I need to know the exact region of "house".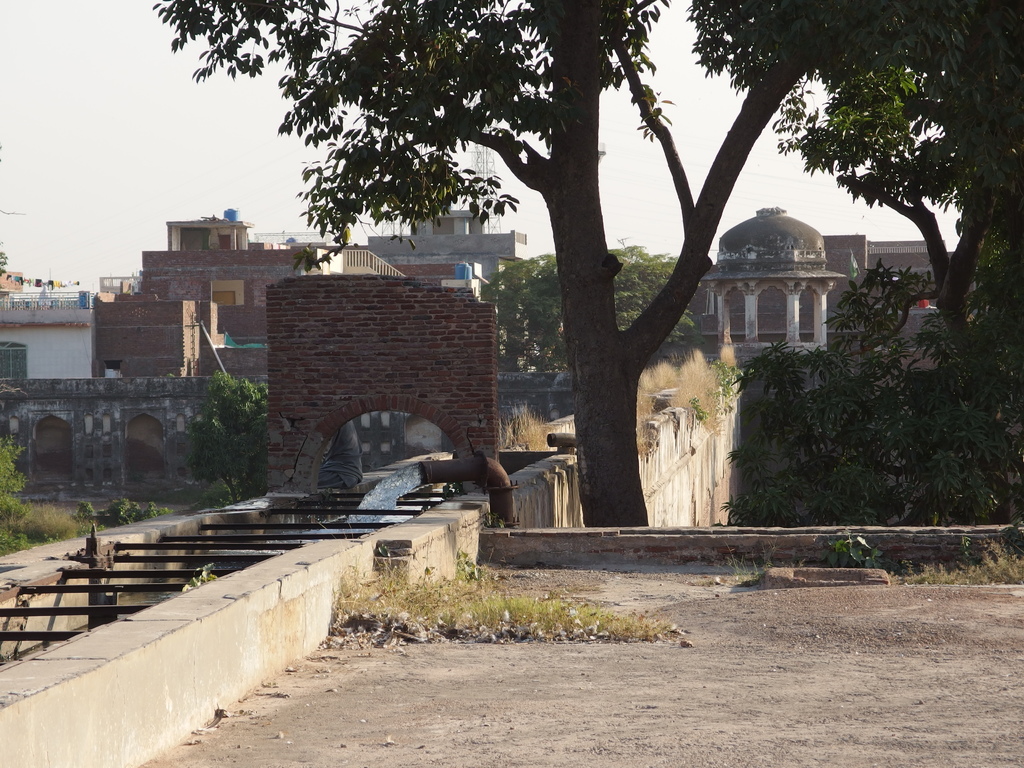
Region: x1=0 y1=378 x2=237 y2=504.
